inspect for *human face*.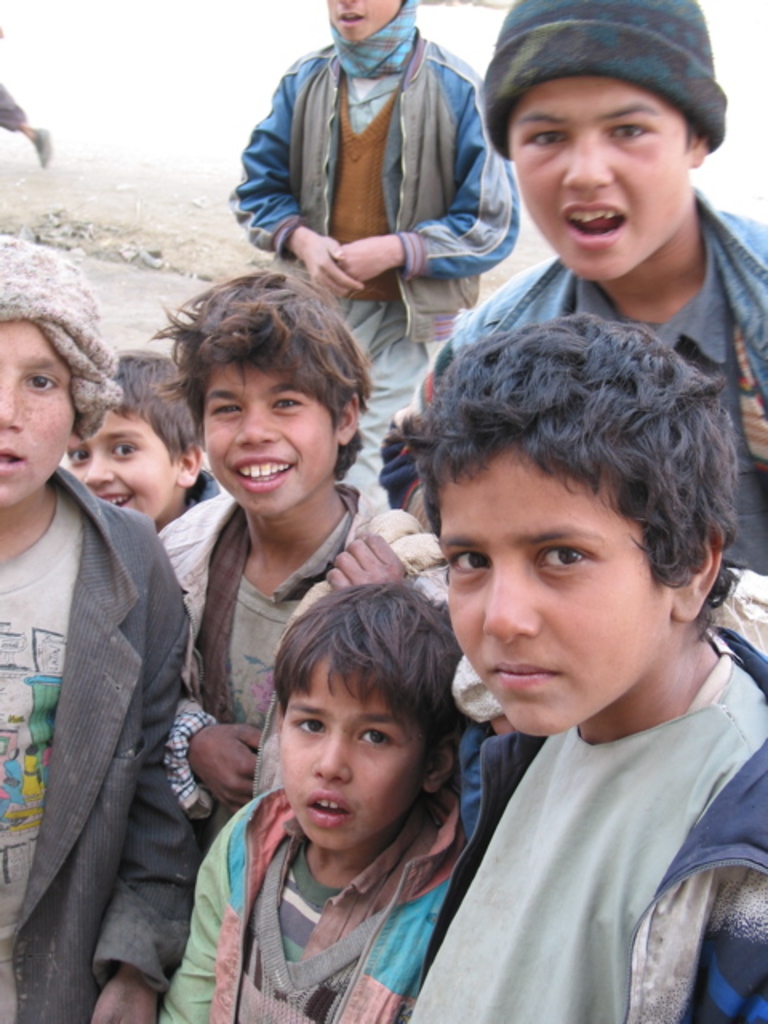
Inspection: locate(0, 317, 75, 512).
